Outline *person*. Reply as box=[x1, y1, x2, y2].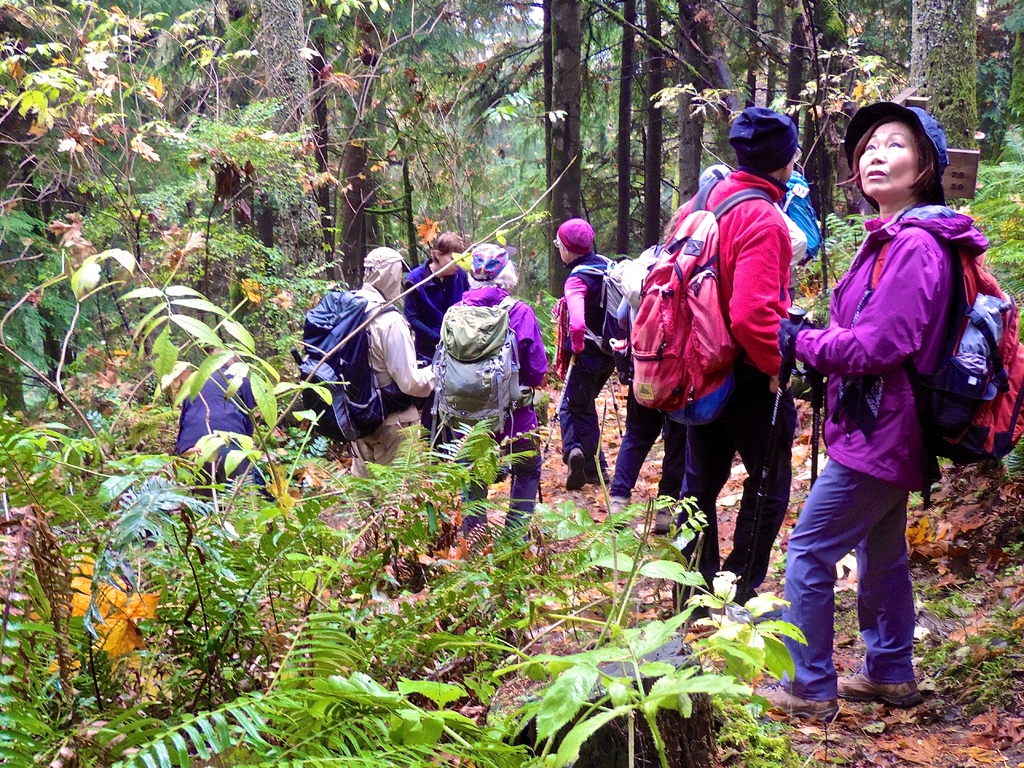
box=[749, 100, 1023, 730].
